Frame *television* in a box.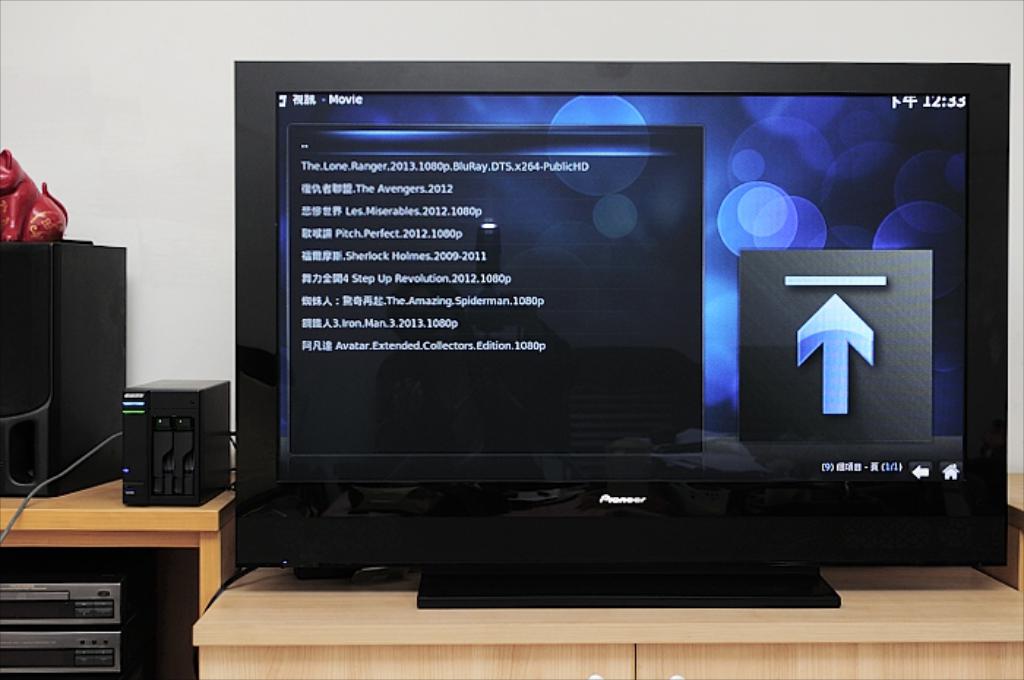
rect(236, 63, 1011, 610).
